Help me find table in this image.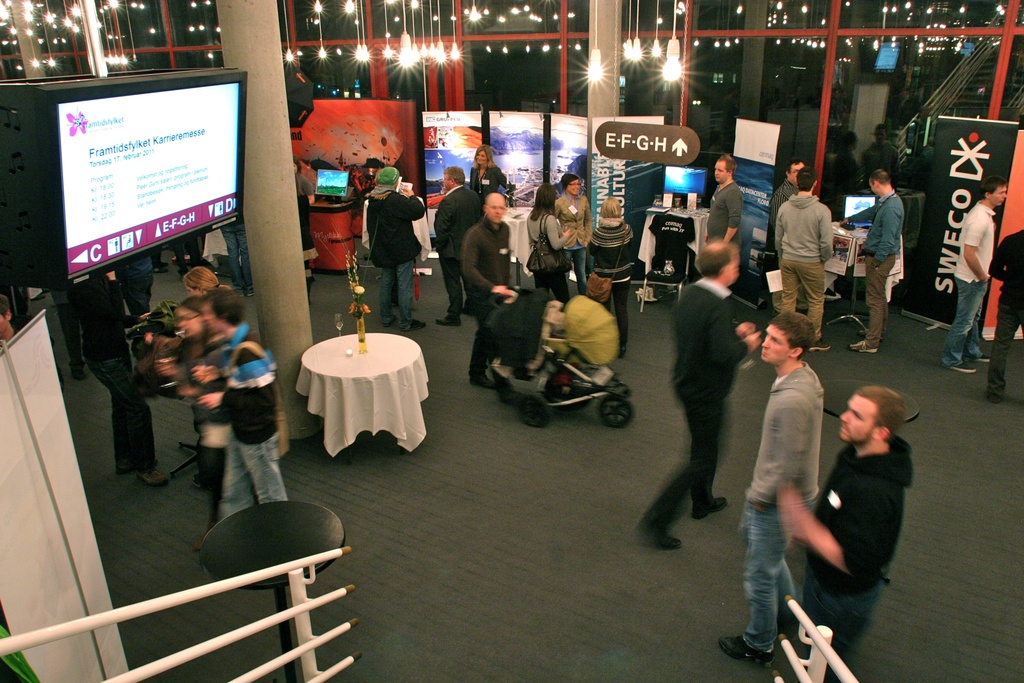
Found it: 310/199/356/276.
